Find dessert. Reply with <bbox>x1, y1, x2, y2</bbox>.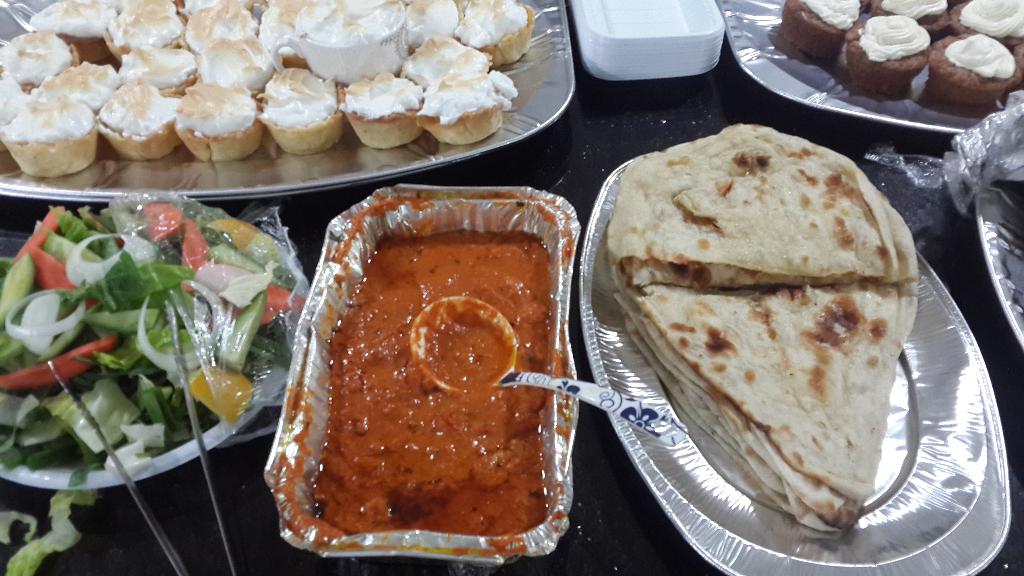
<bbox>597, 120, 927, 534</bbox>.
